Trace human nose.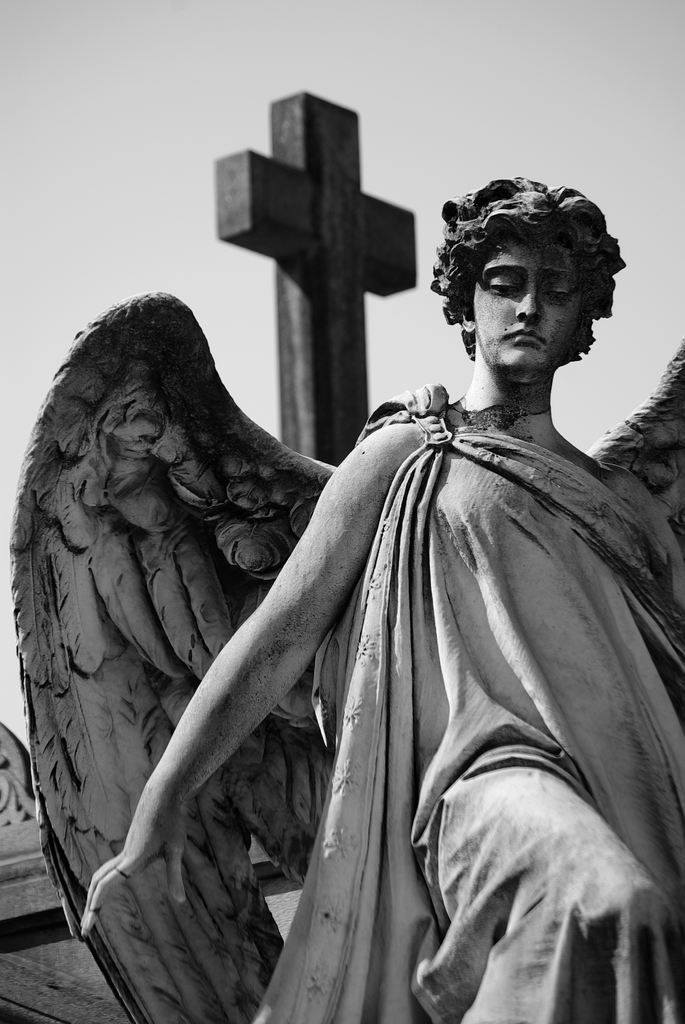
Traced to 518 288 541 317.
